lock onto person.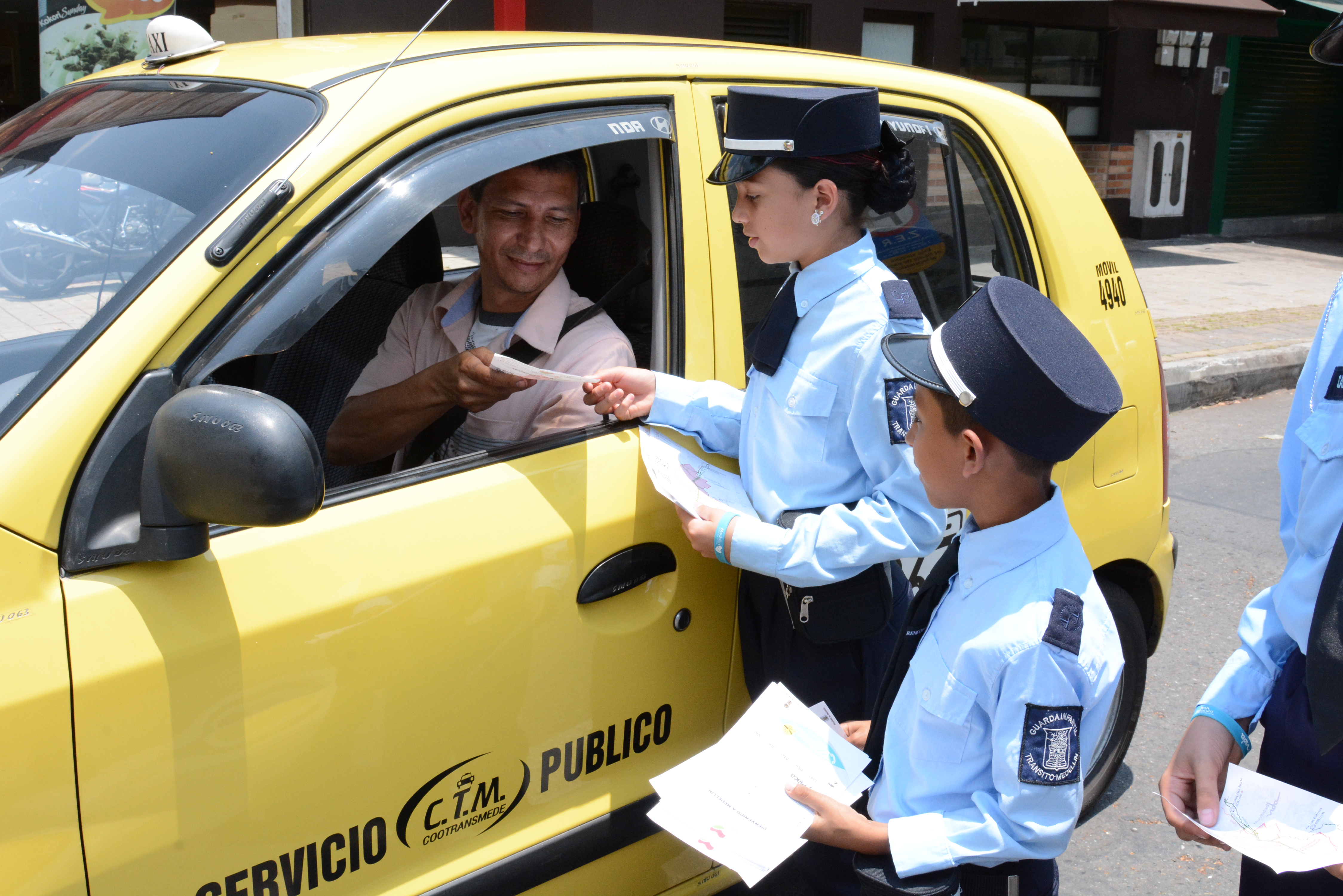
Locked: l=174, t=25, r=283, b=267.
